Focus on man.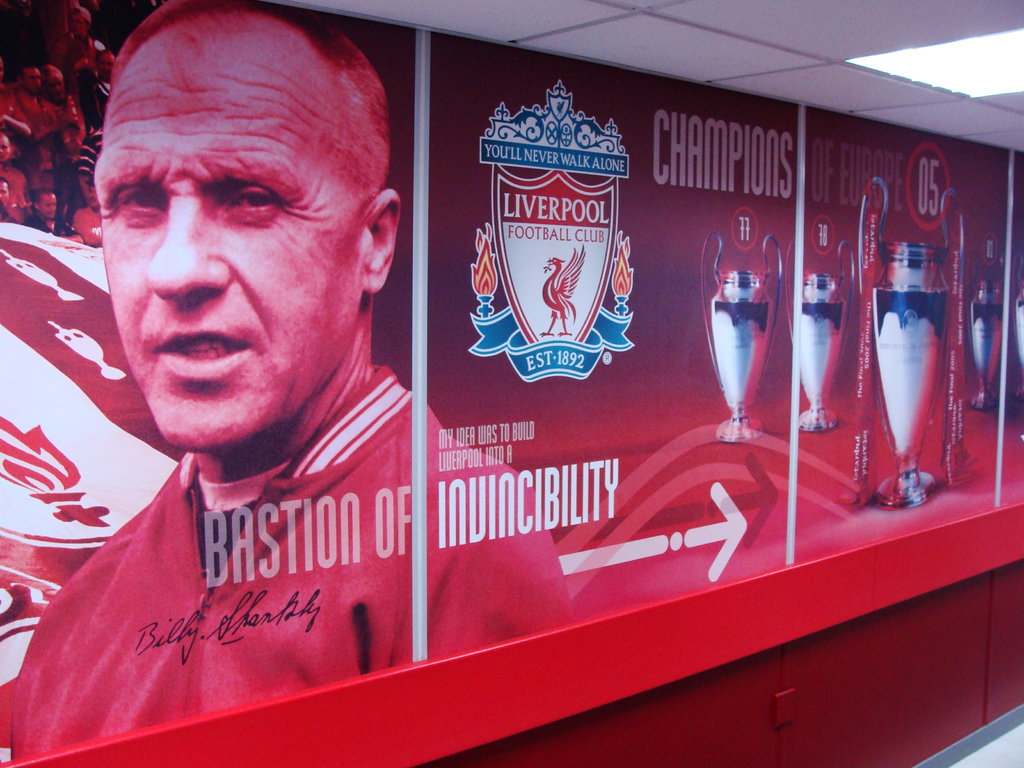
Focused at crop(99, 51, 115, 118).
